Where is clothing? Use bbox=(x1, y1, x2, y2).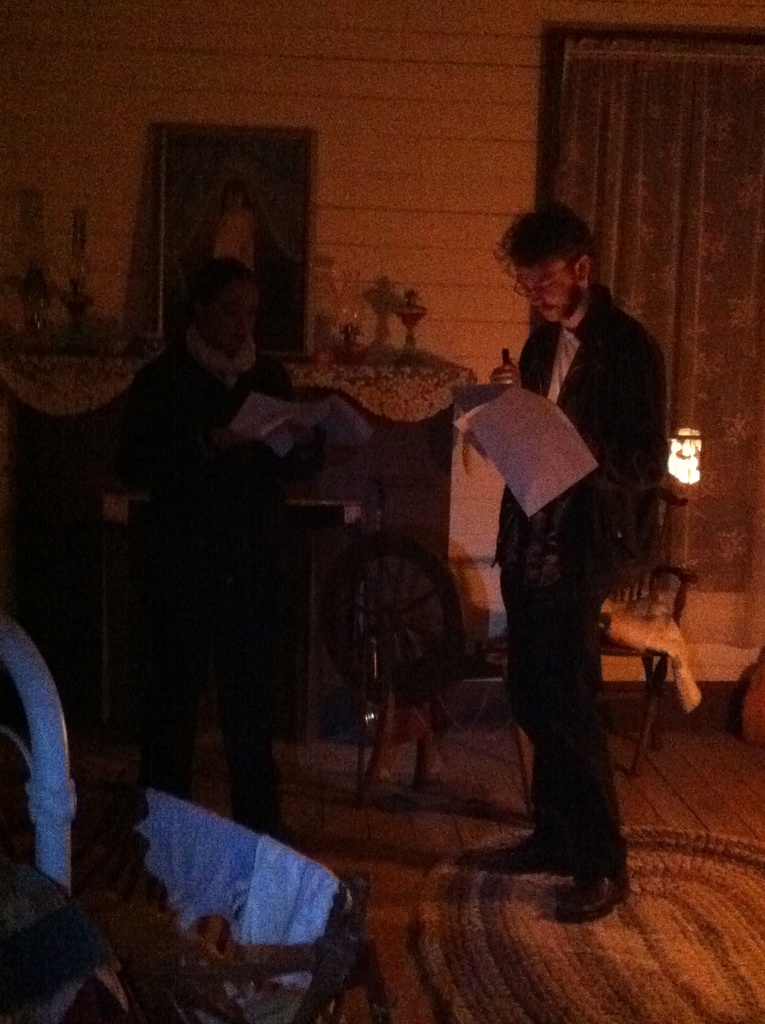
bbox=(486, 267, 701, 883).
